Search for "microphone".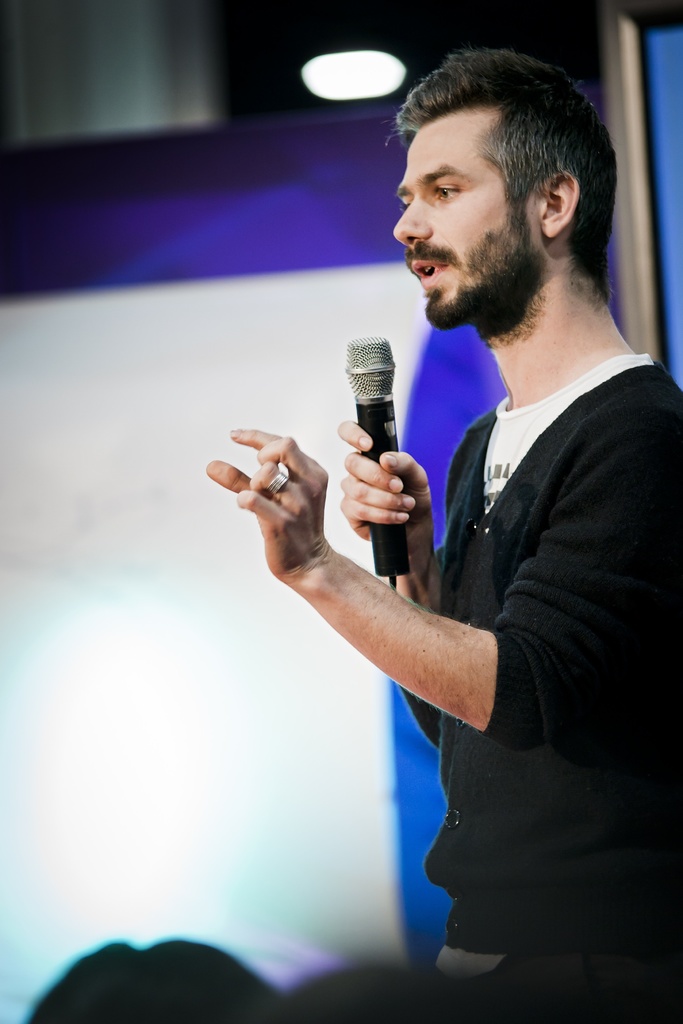
Found at <box>338,332,411,579</box>.
